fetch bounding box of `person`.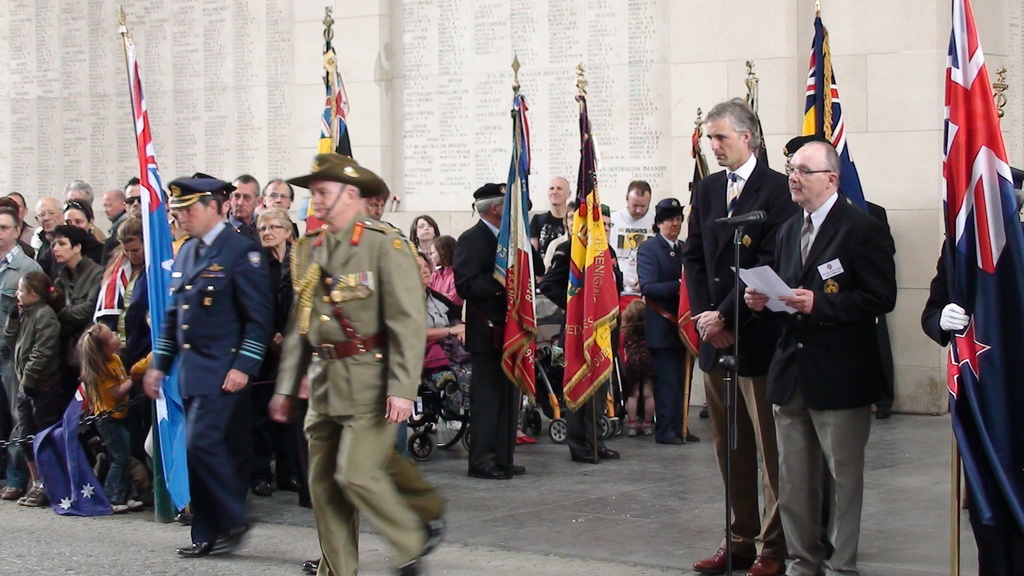
Bbox: [293, 156, 440, 567].
